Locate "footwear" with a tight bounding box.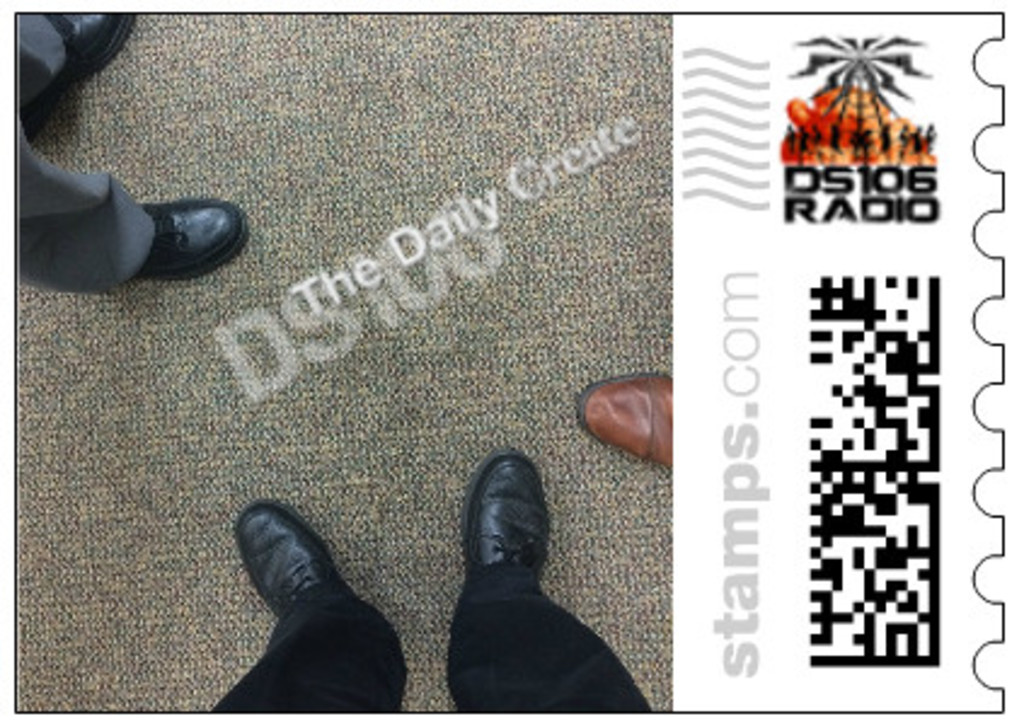
[232, 494, 351, 624].
